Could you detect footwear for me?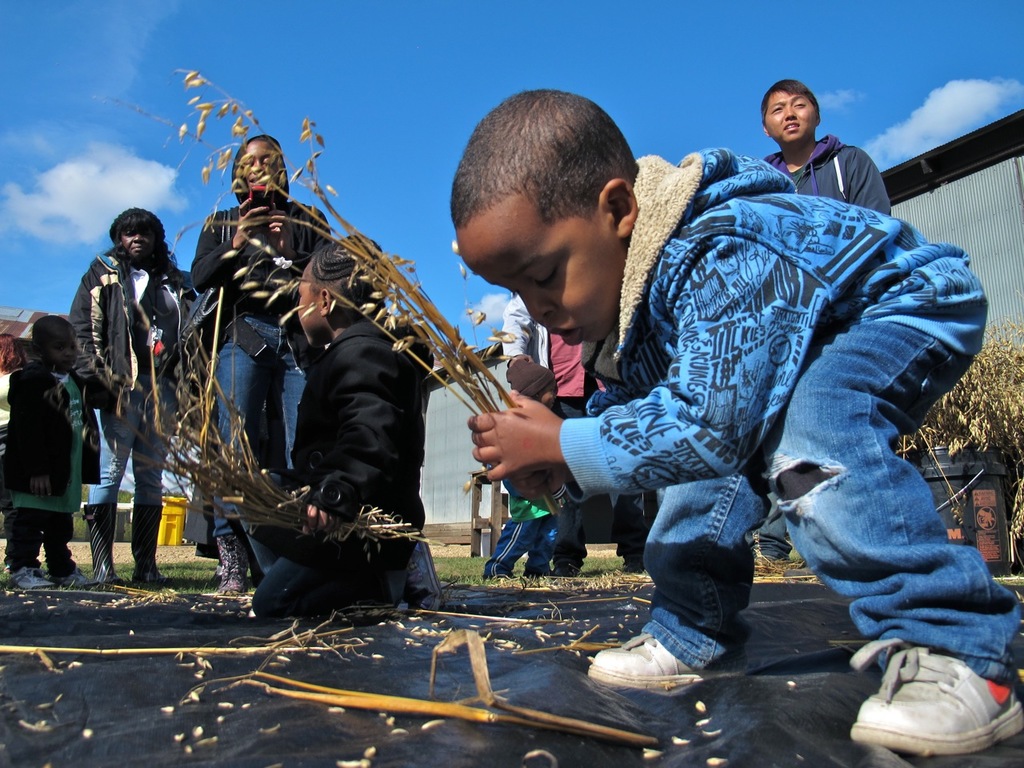
Detection result: detection(57, 570, 90, 591).
